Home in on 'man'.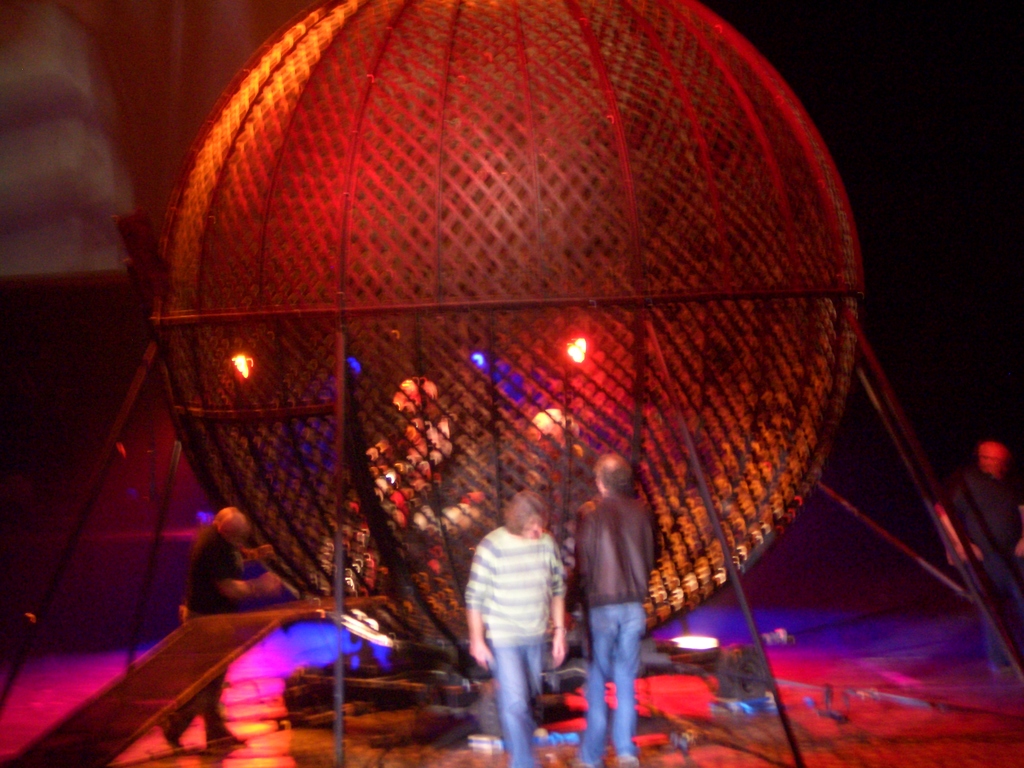
Homed in at [159, 501, 283, 746].
